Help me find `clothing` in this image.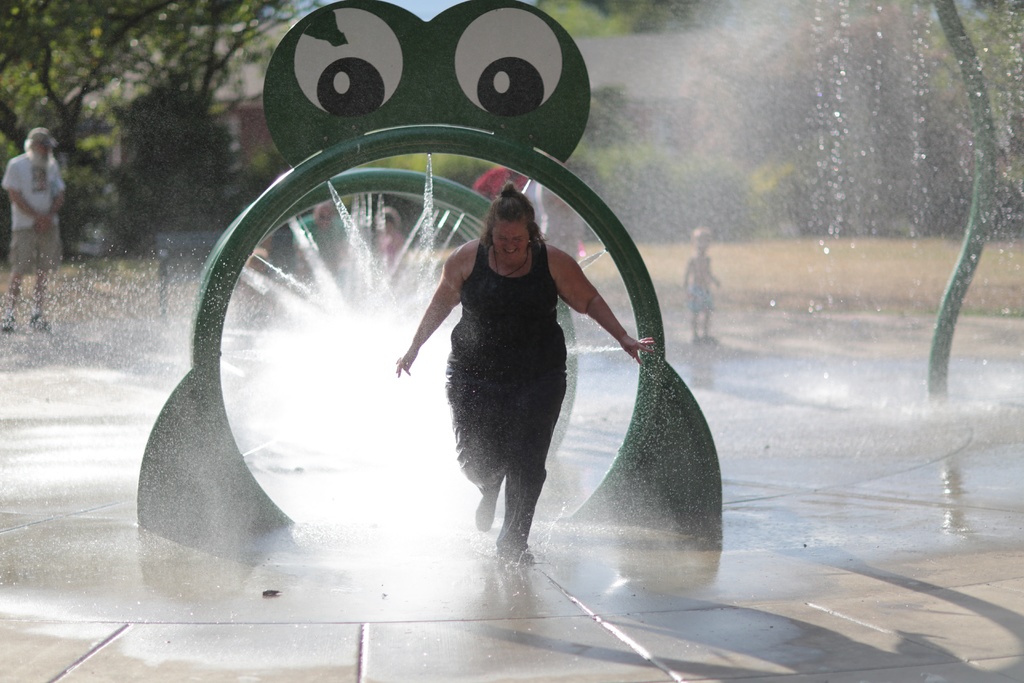
Found it: l=294, t=215, r=334, b=272.
